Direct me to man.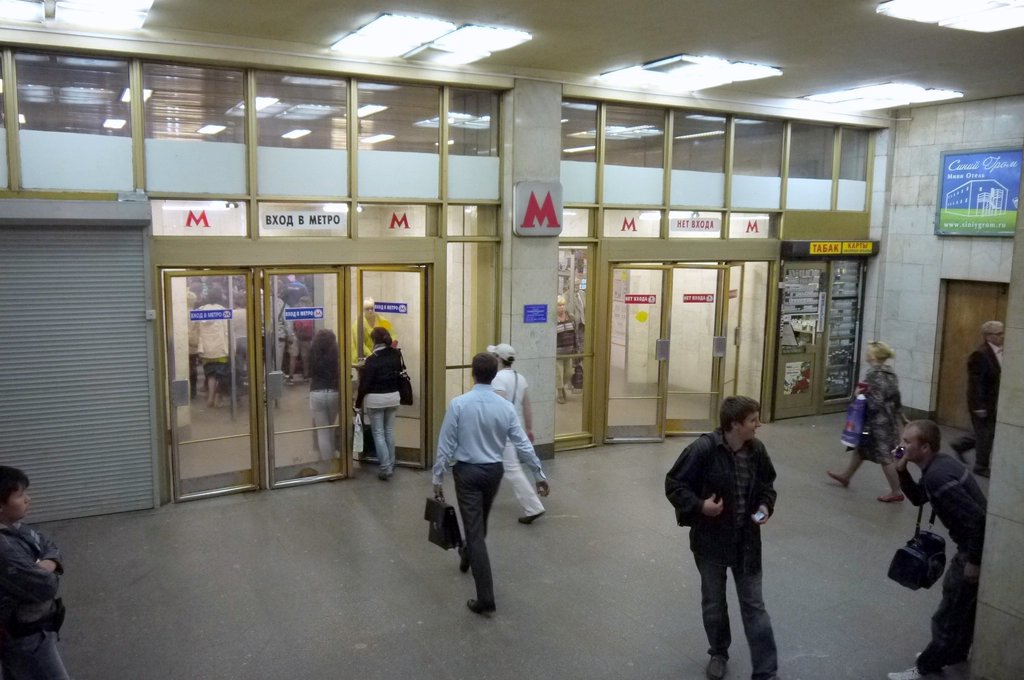
Direction: <box>428,342,534,623</box>.
